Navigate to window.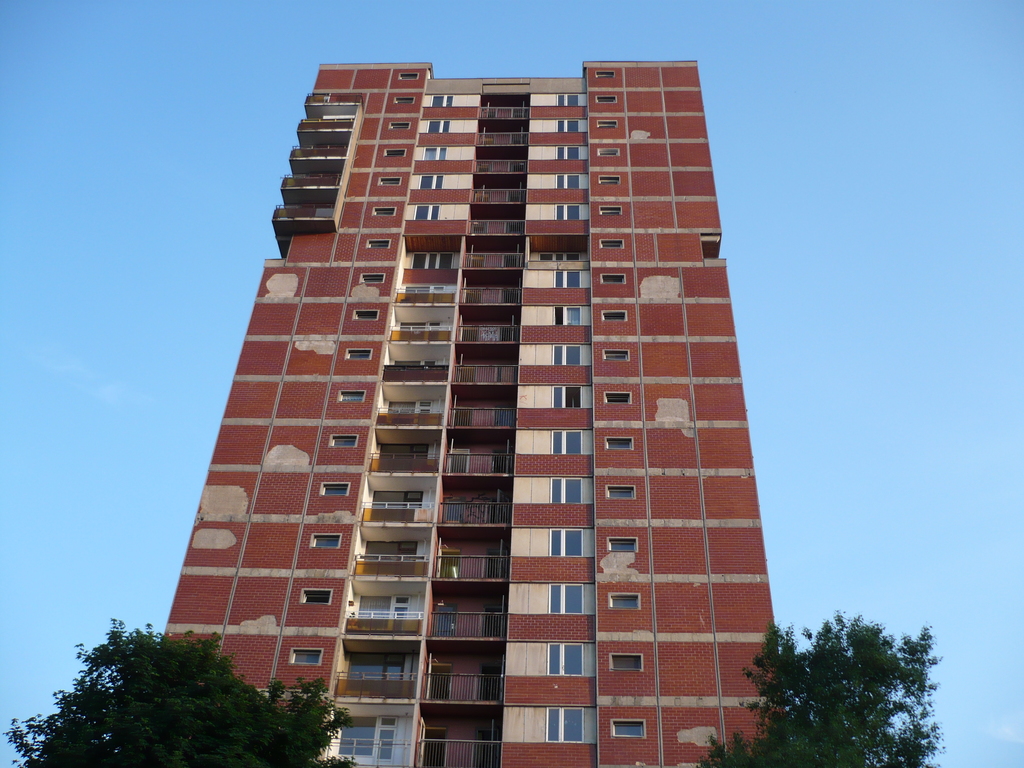
Navigation target: left=397, top=540, right=416, bottom=556.
